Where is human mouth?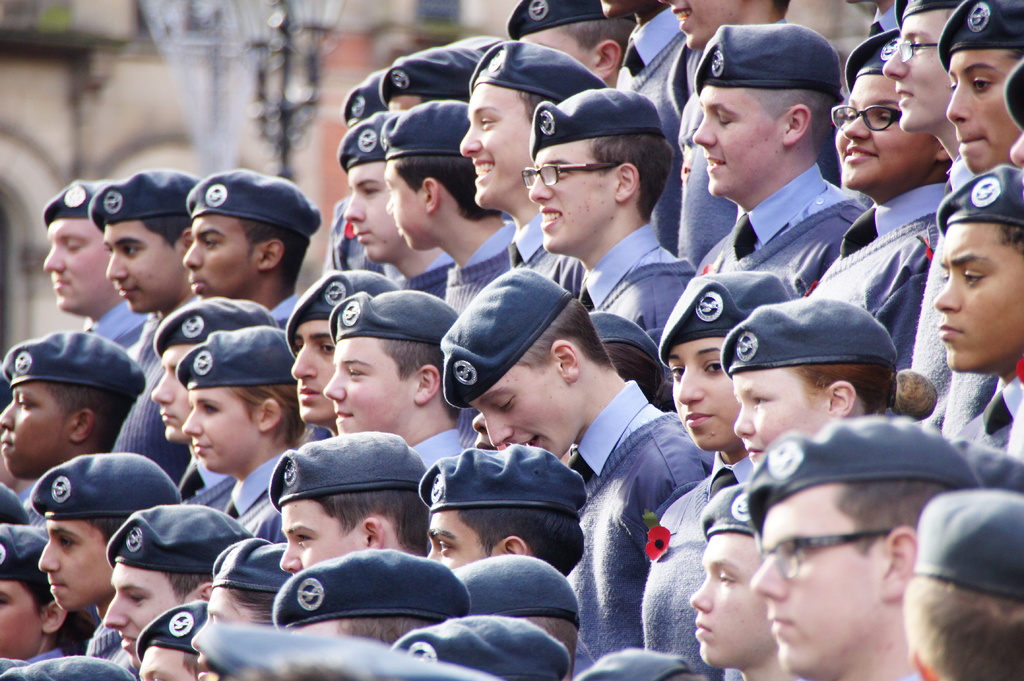
box=[670, 6, 696, 28].
